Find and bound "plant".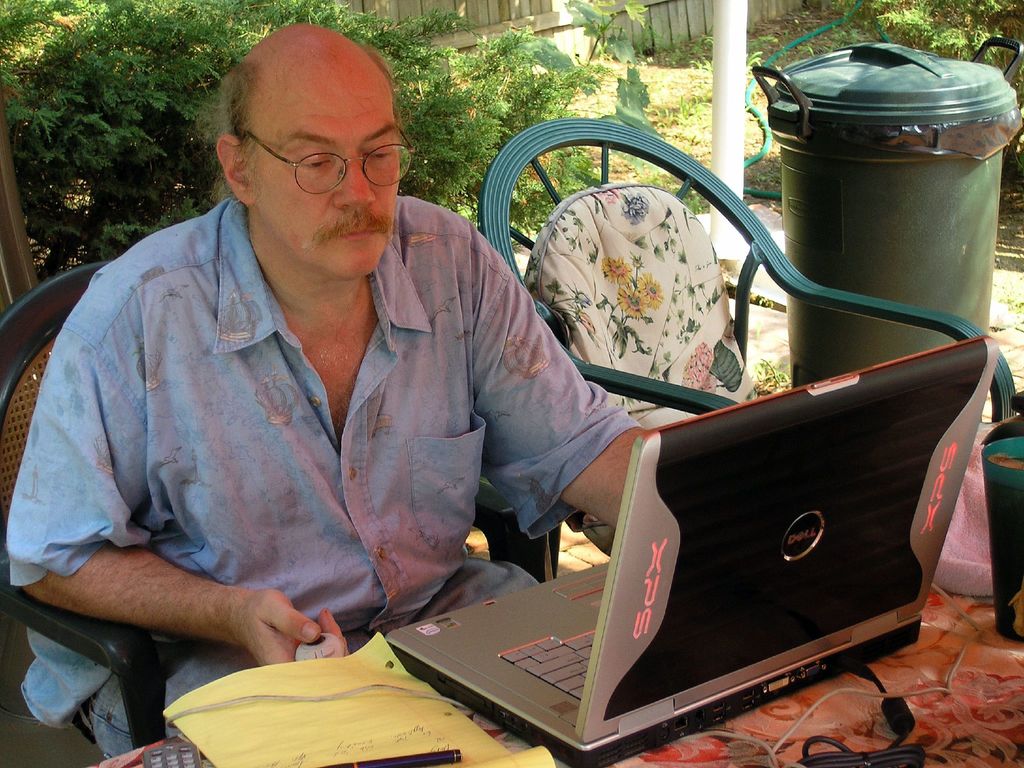
Bound: pyautogui.locateOnScreen(558, 0, 660, 67).
